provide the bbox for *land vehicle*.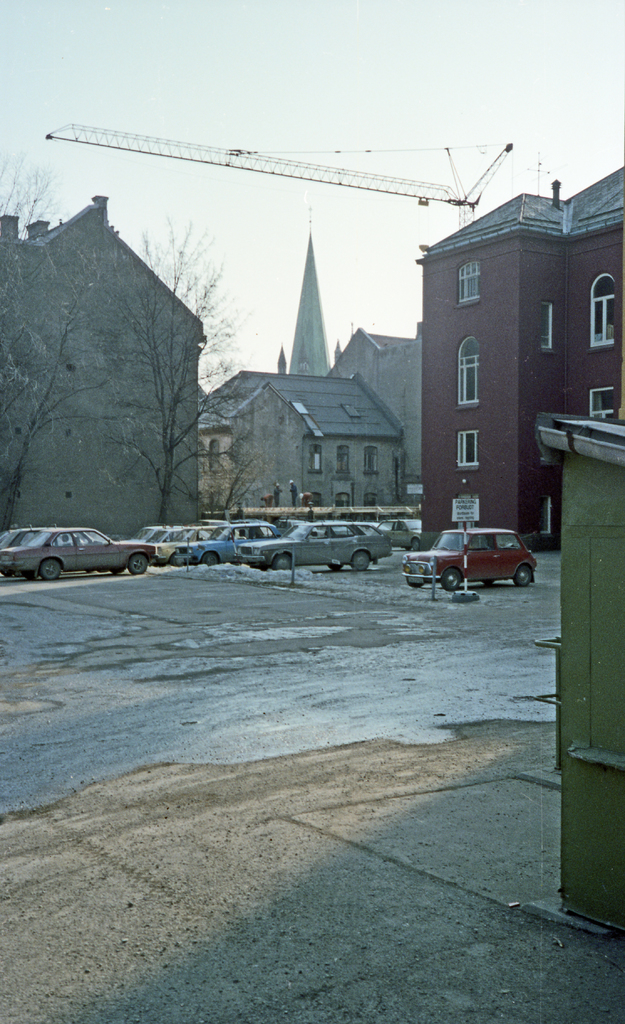
[275, 515, 324, 534].
